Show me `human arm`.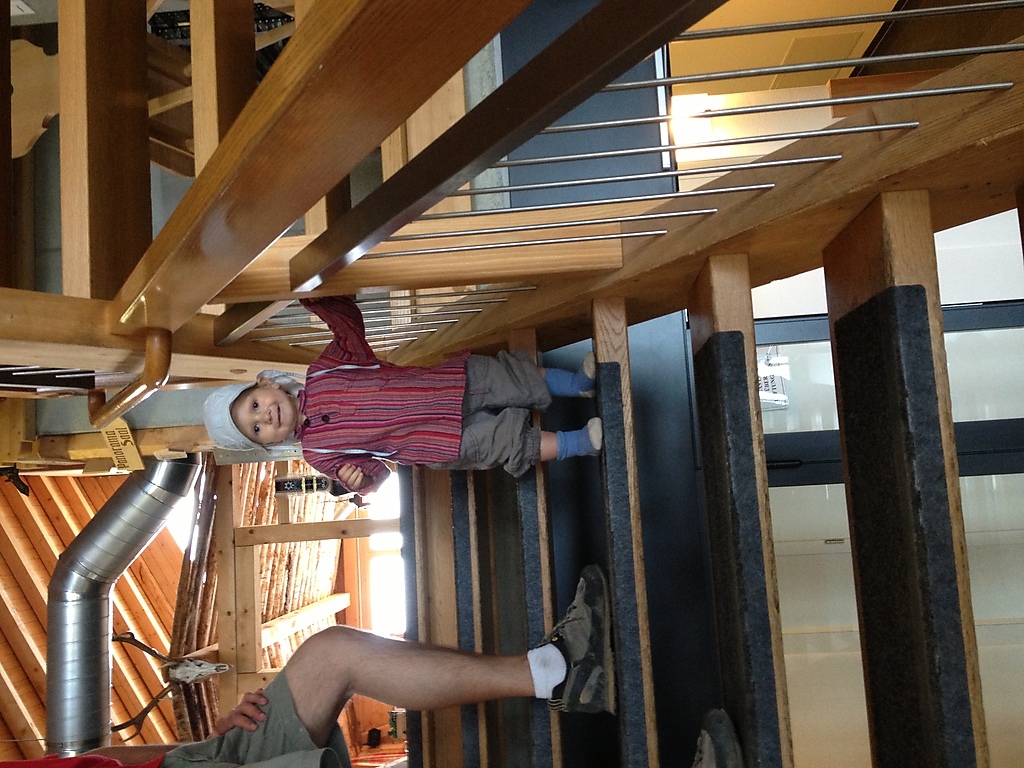
`human arm` is here: (78, 684, 270, 754).
